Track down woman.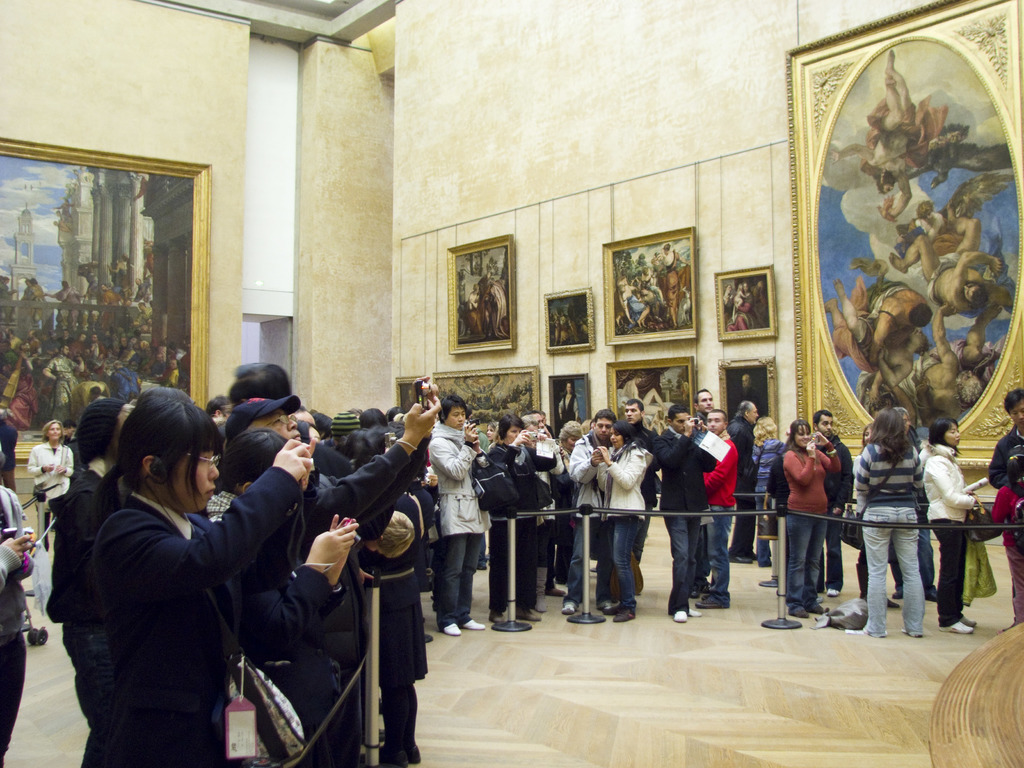
Tracked to crop(556, 383, 577, 420).
